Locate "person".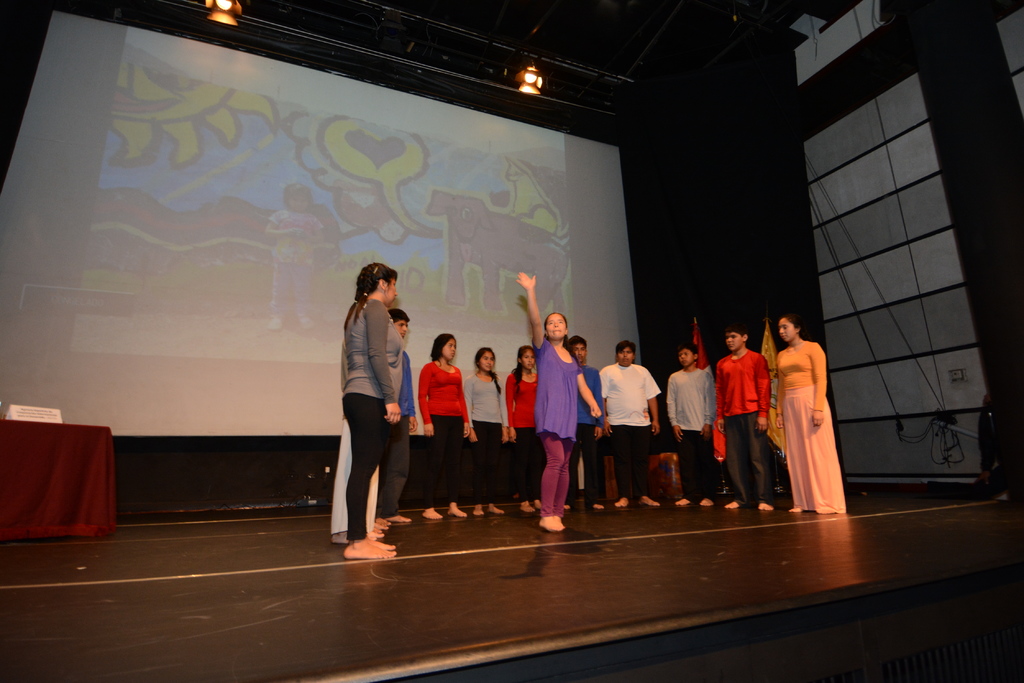
Bounding box: box(323, 420, 386, 538).
